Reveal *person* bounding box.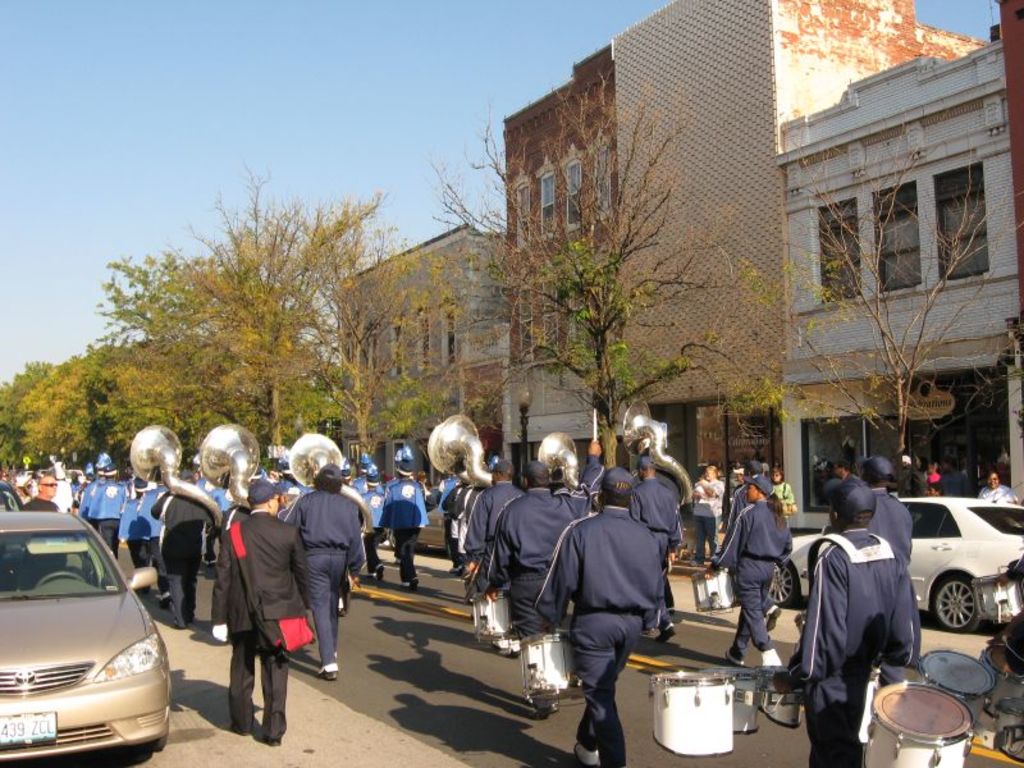
Revealed: BBox(91, 460, 124, 562).
